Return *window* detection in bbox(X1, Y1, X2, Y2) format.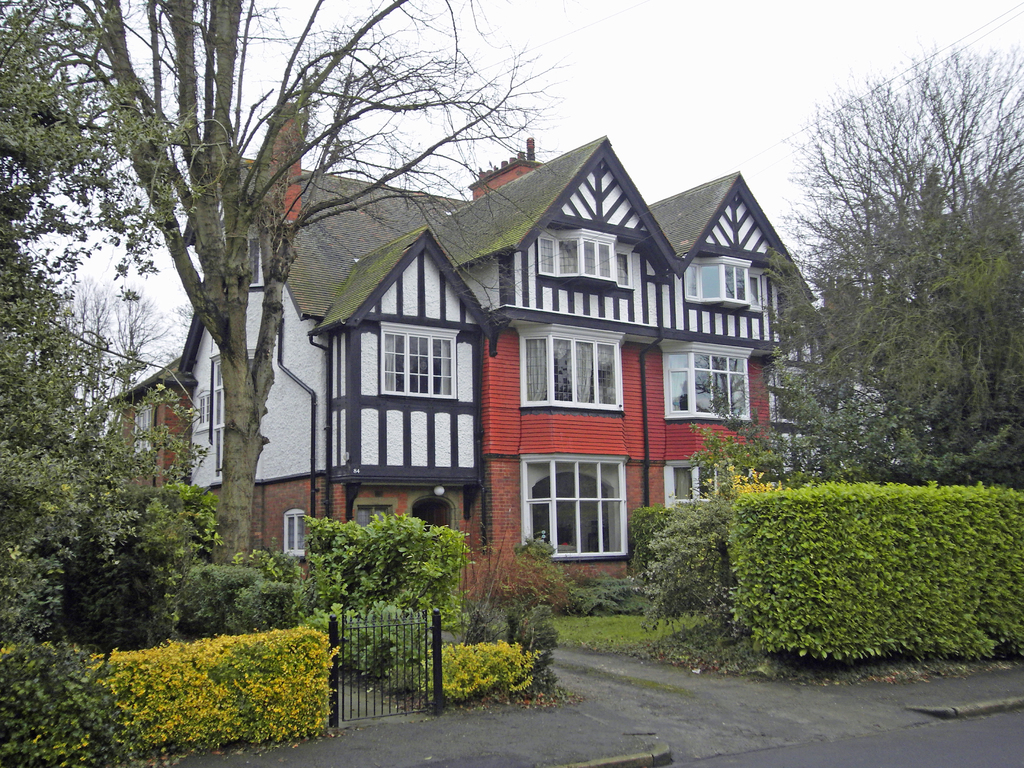
bbox(358, 503, 396, 529).
